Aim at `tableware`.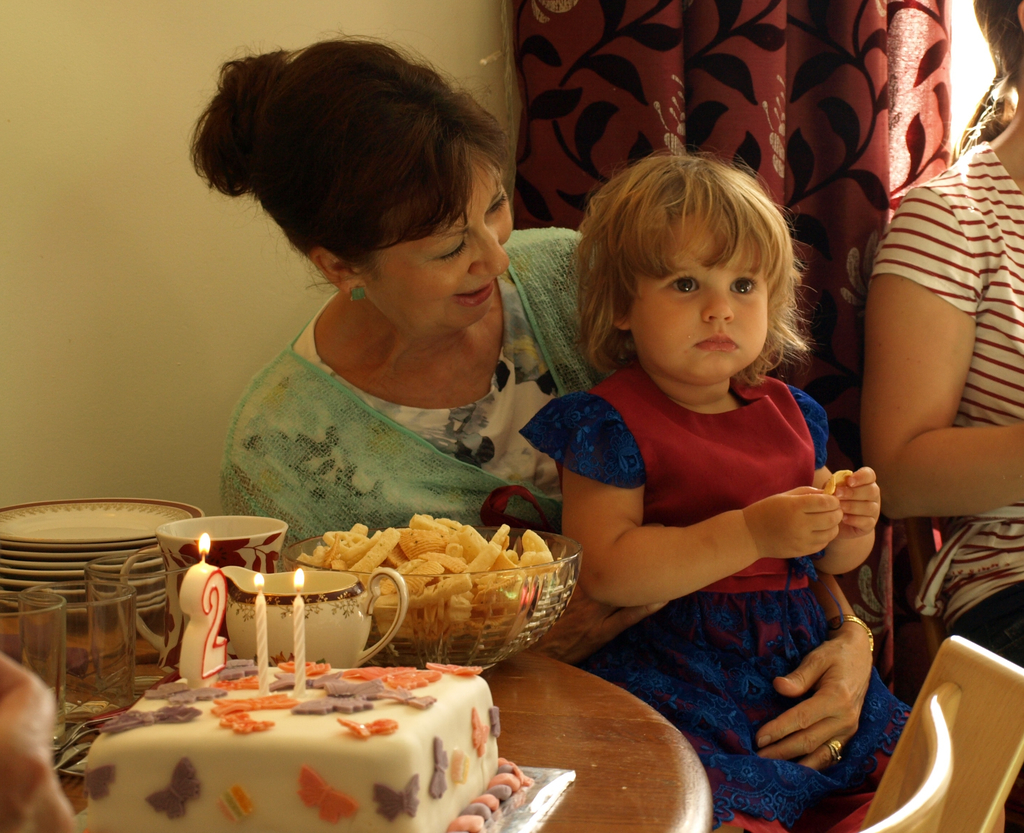
Aimed at box=[118, 513, 286, 674].
